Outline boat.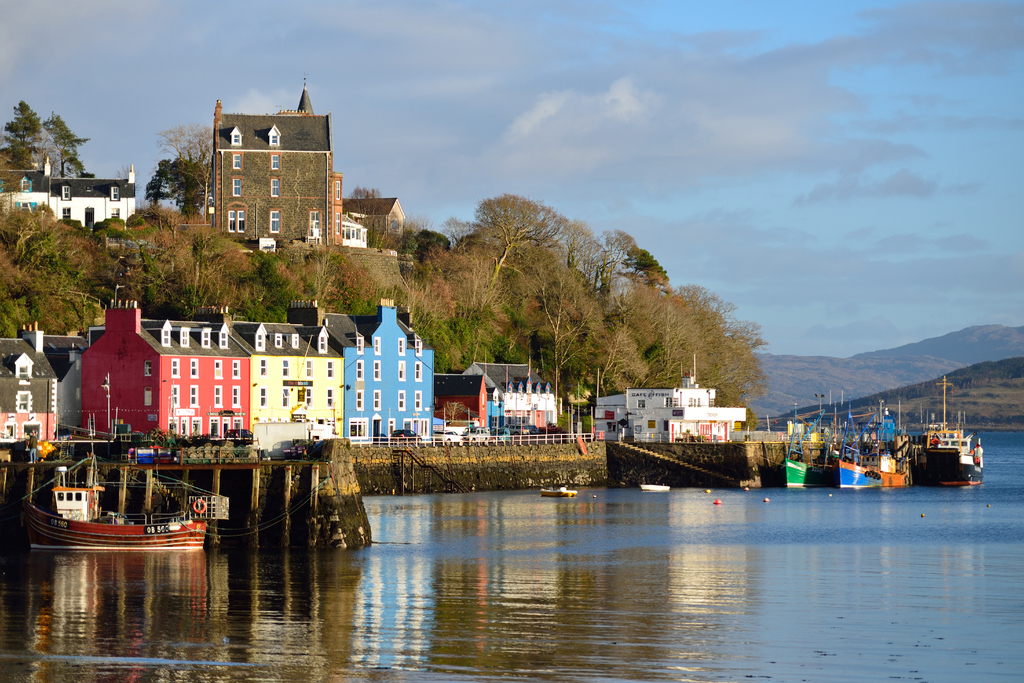
Outline: {"x1": 6, "y1": 461, "x2": 232, "y2": 557}.
